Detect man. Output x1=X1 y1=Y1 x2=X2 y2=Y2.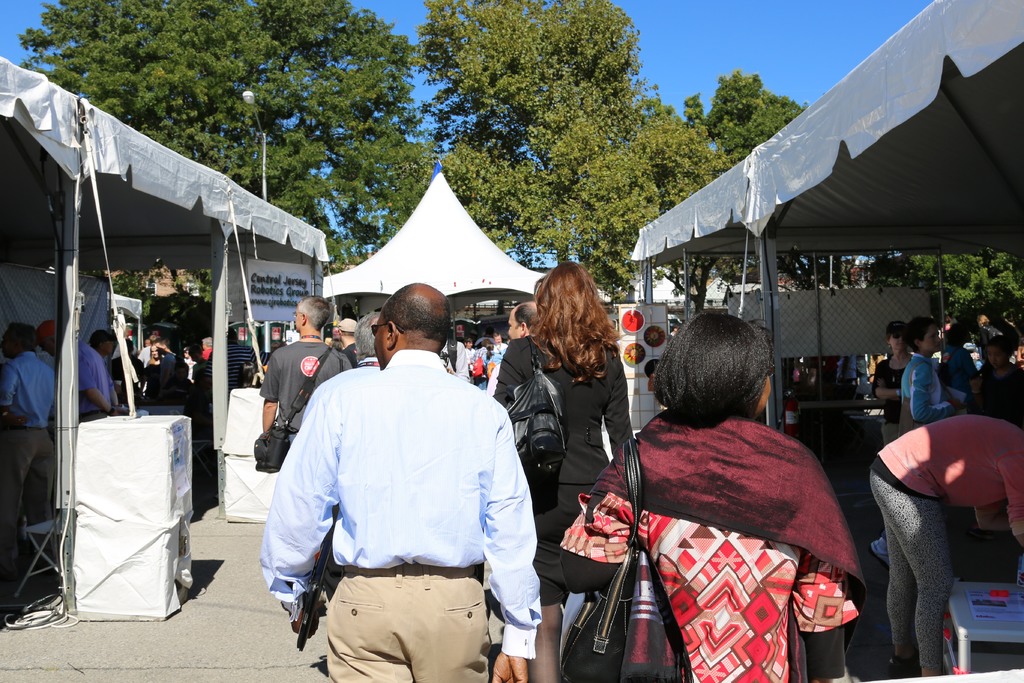
x1=274 y1=281 x2=535 y2=682.
